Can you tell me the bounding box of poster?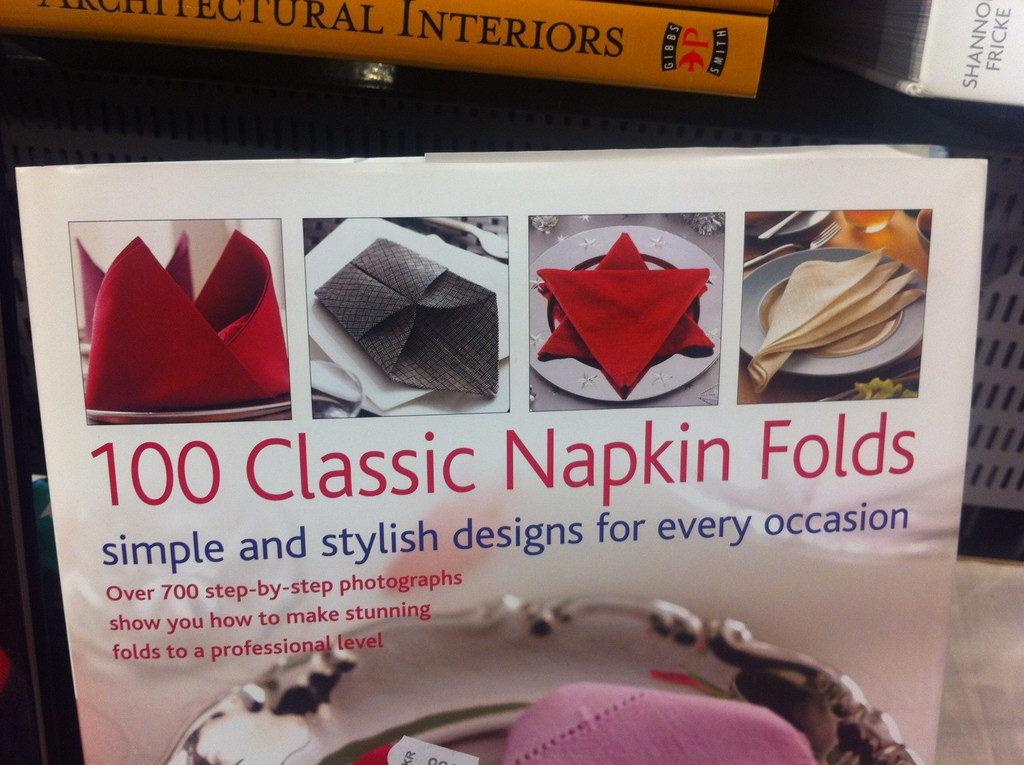
{"left": 12, "top": 165, "right": 985, "bottom": 764}.
